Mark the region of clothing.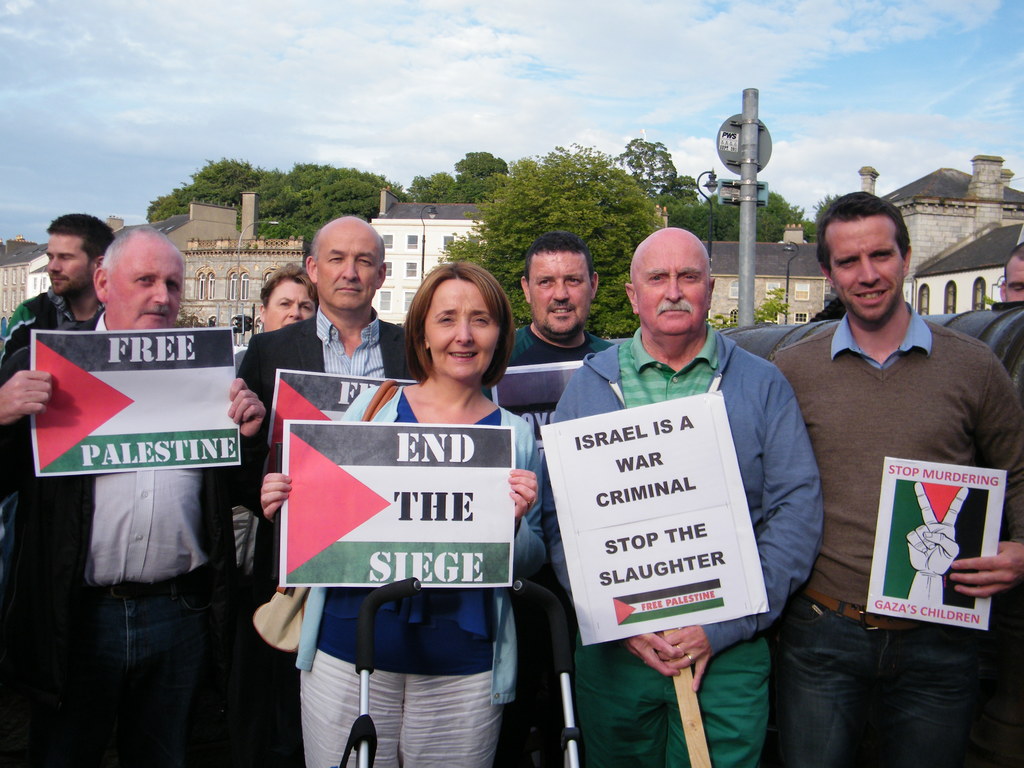
Region: select_region(771, 296, 1023, 767).
